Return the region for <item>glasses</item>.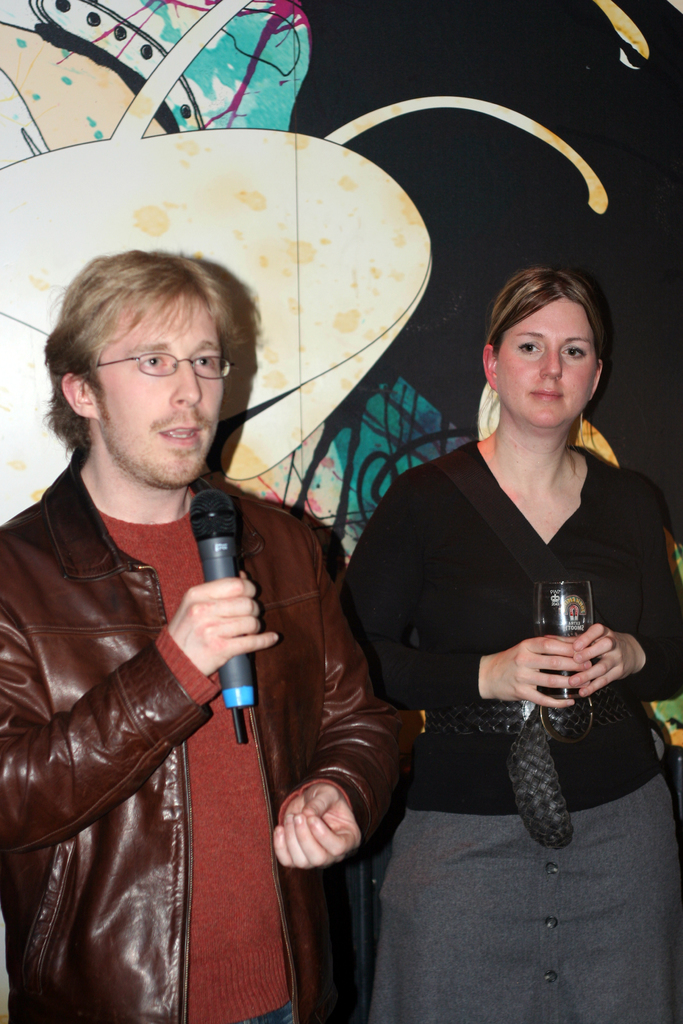
bbox(85, 343, 229, 387).
